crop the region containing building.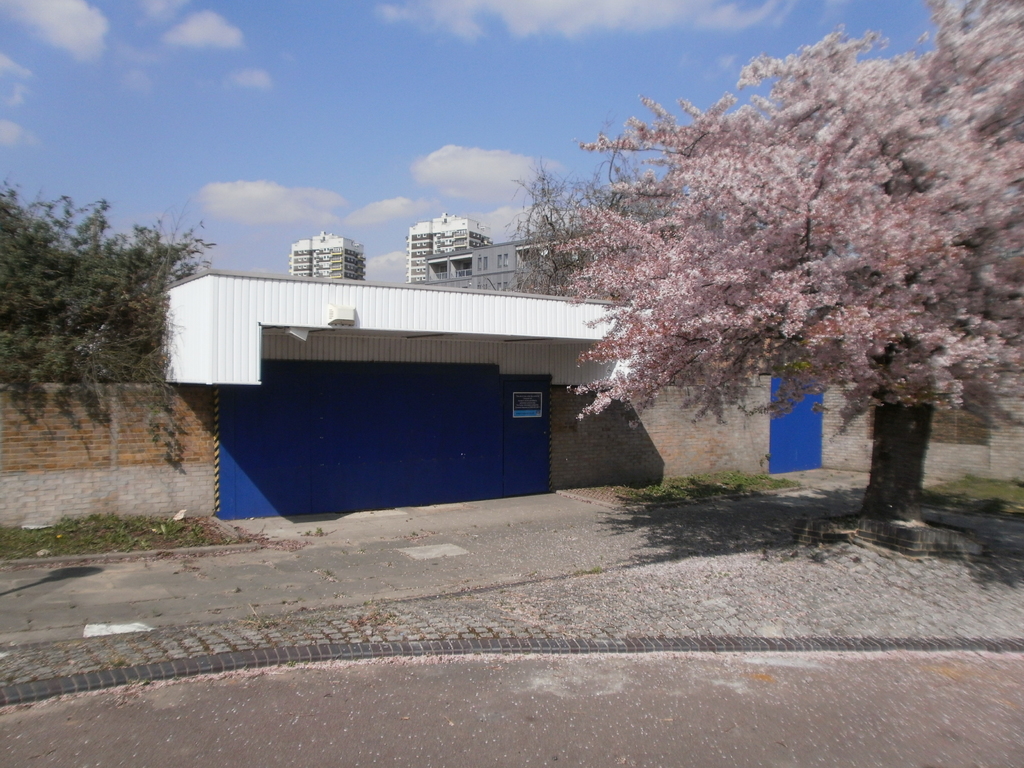
Crop region: box=[288, 232, 367, 279].
